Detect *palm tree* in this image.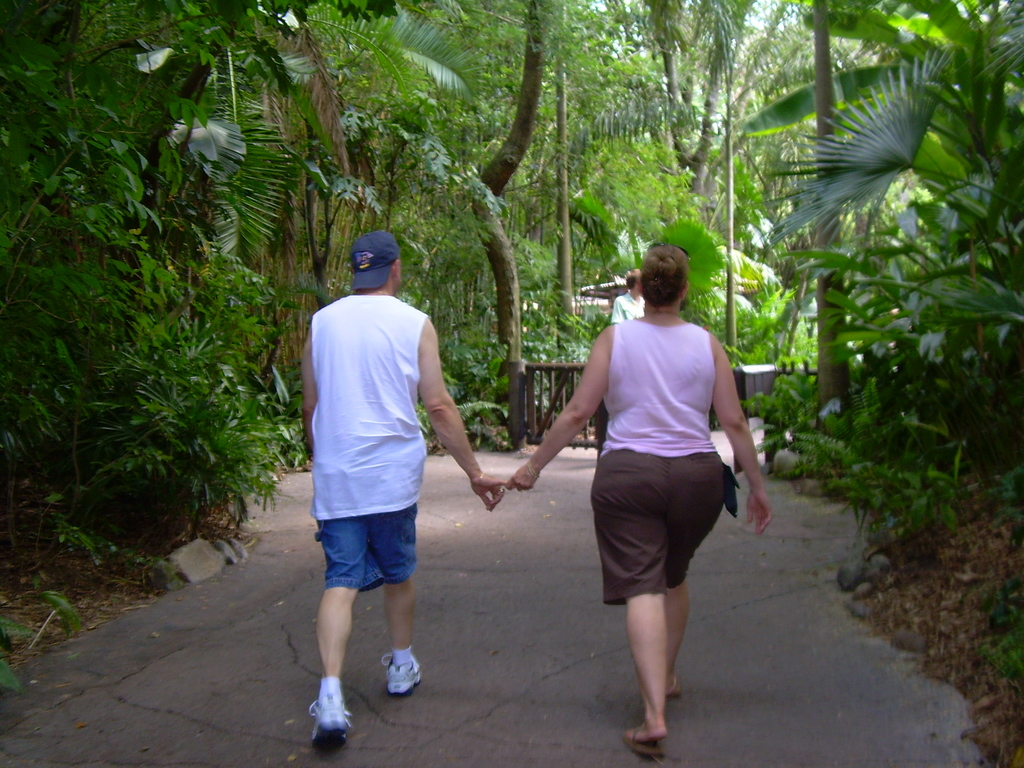
Detection: <box>7,0,298,438</box>.
